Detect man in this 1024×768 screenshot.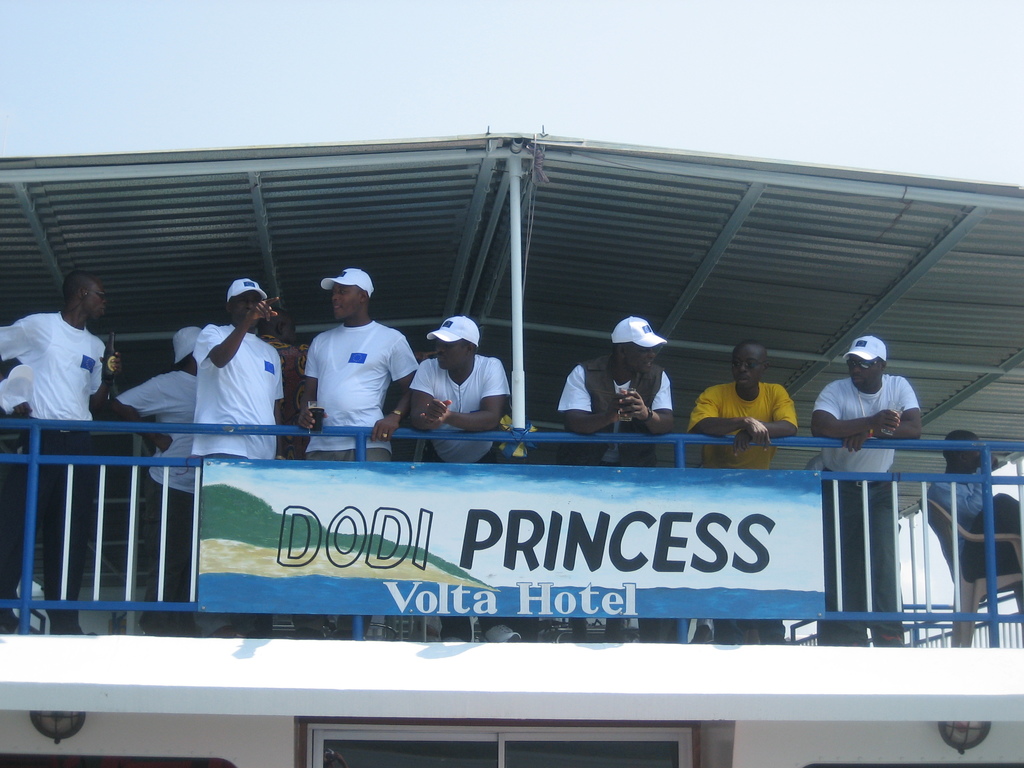
Detection: left=557, top=310, right=674, bottom=452.
